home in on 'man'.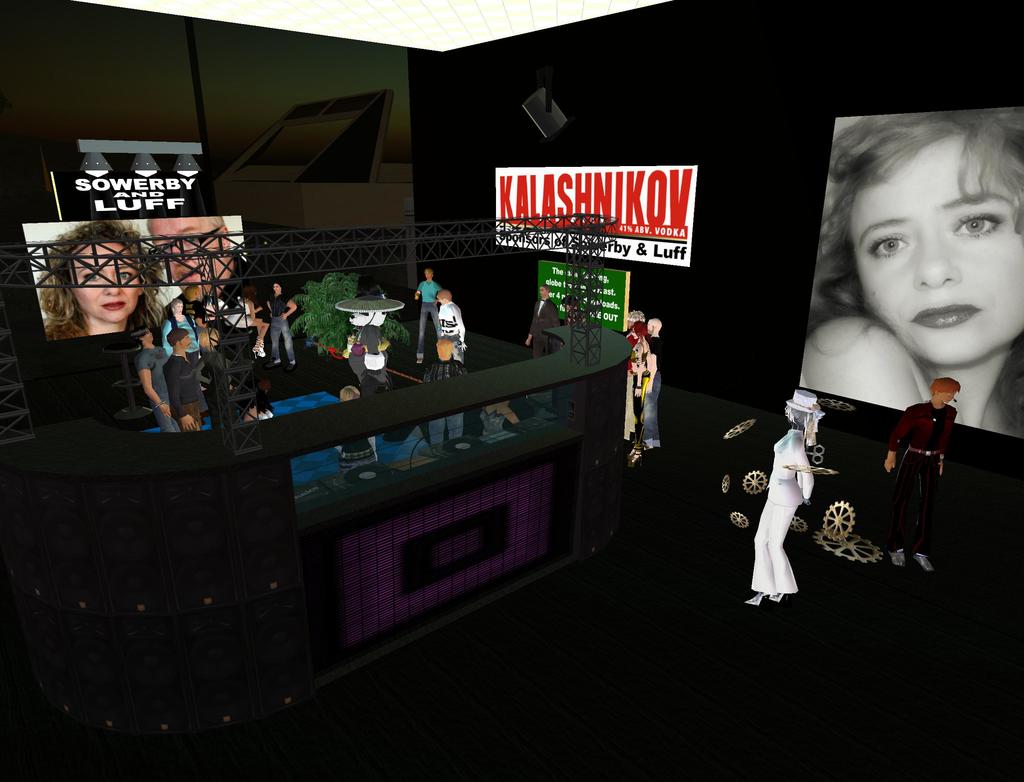
Homed in at (left=131, top=324, right=182, bottom=433).
